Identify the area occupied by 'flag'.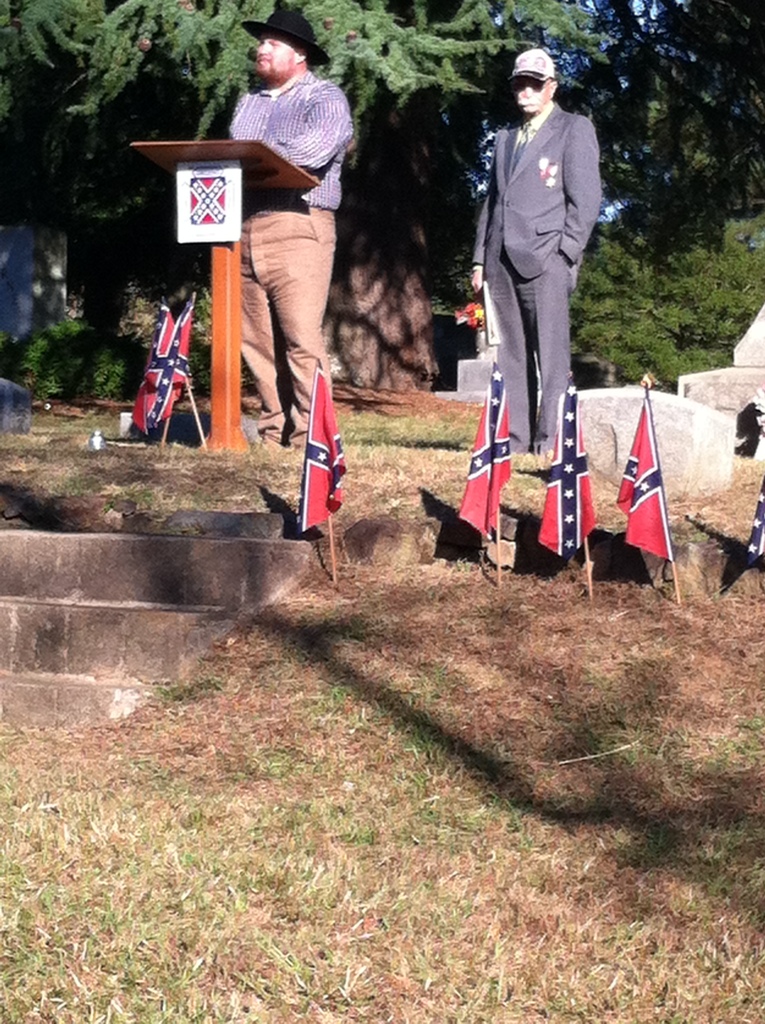
Area: (left=540, top=384, right=606, bottom=556).
